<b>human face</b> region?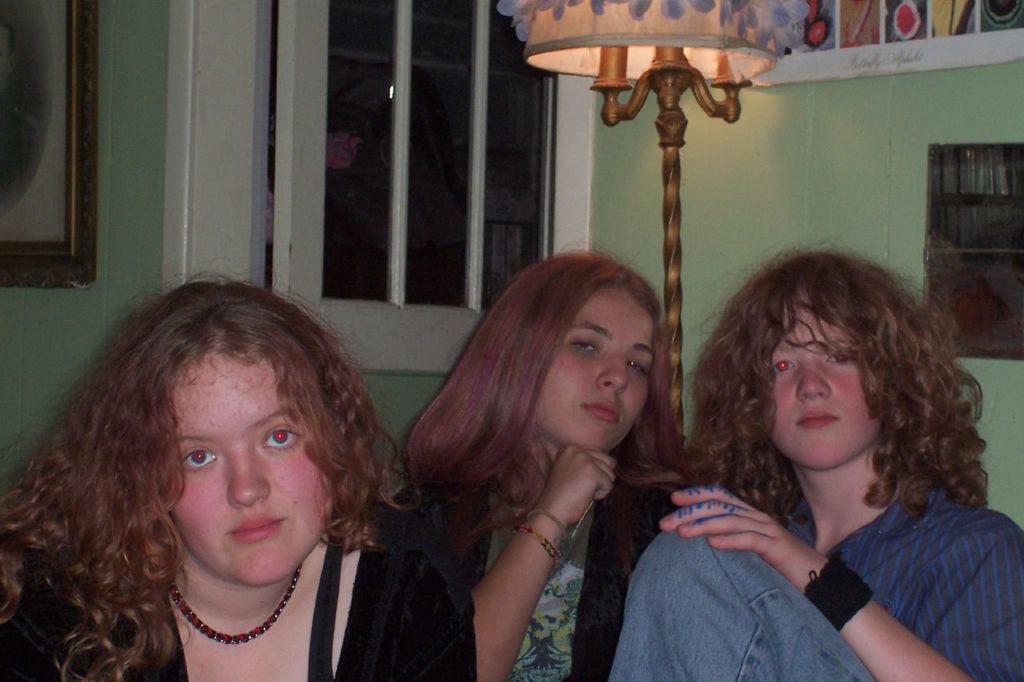
left=167, top=357, right=334, bottom=583
